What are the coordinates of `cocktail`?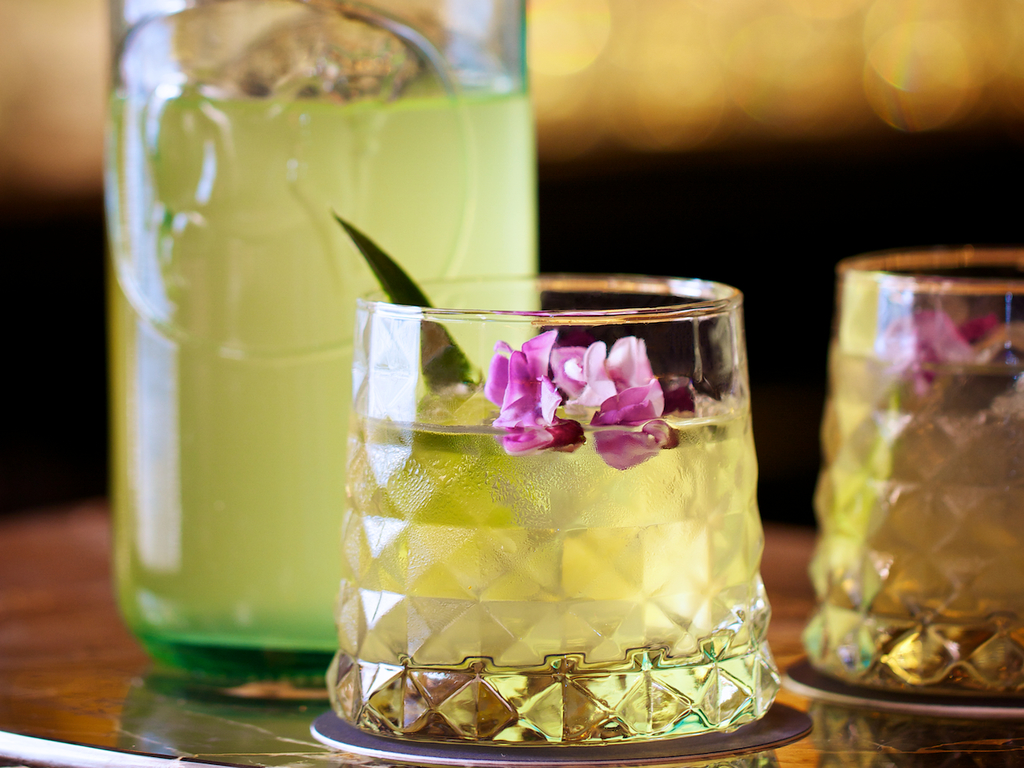
bbox=[106, 0, 528, 698].
